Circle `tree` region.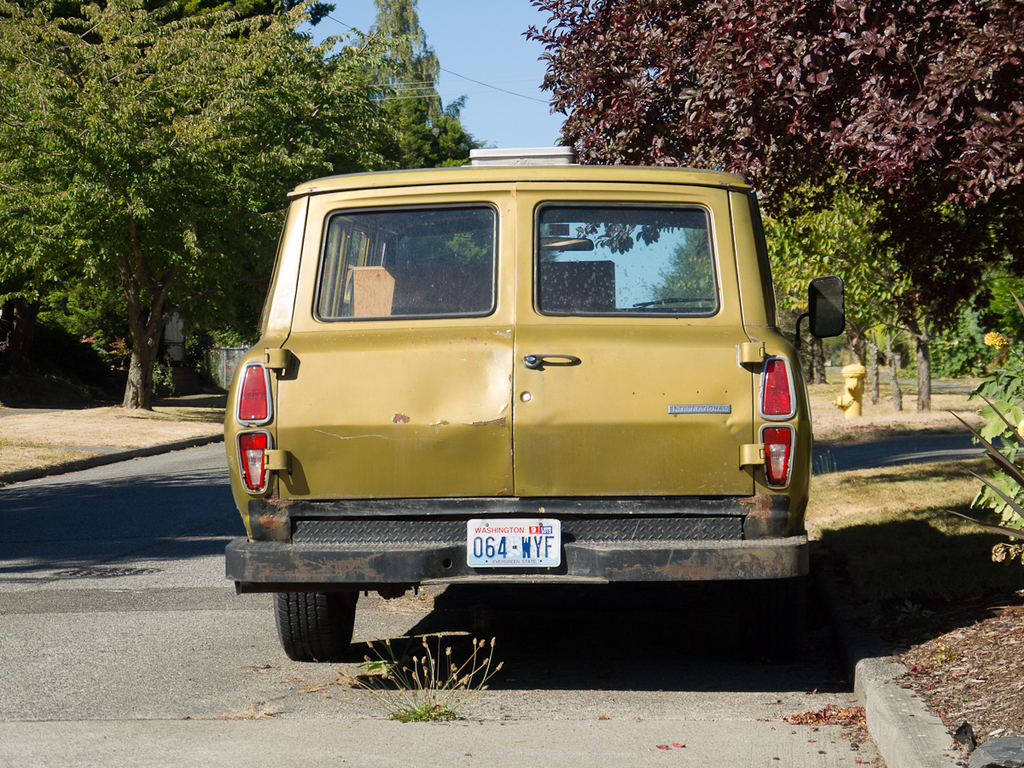
Region: (x1=795, y1=197, x2=1023, y2=410).
